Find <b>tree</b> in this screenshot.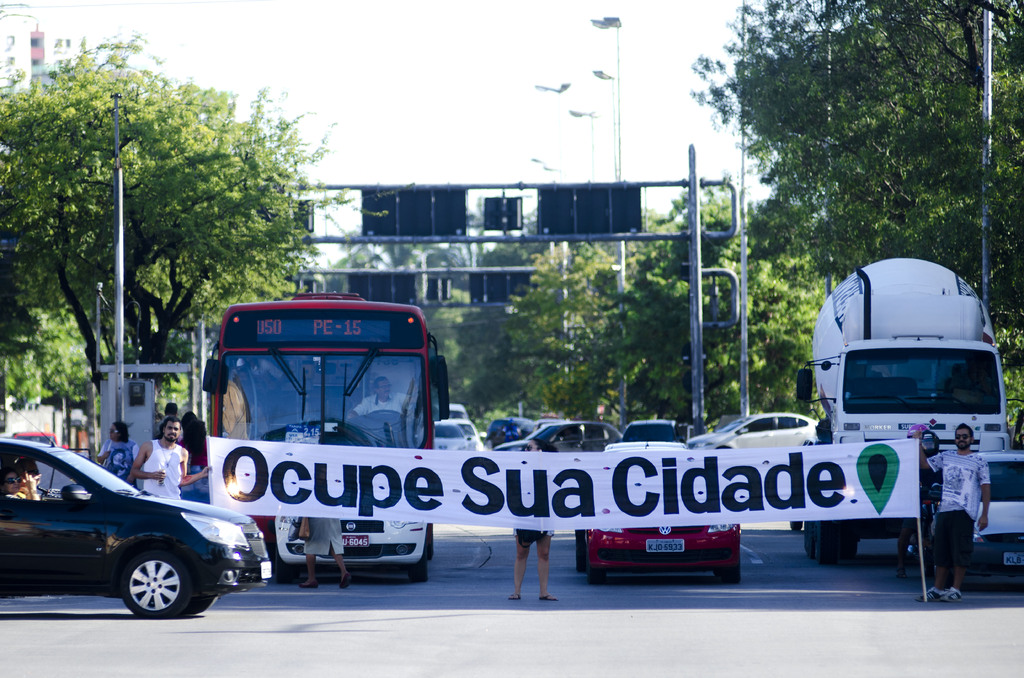
The bounding box for <b>tree</b> is {"x1": 595, "y1": 179, "x2": 849, "y2": 423}.
